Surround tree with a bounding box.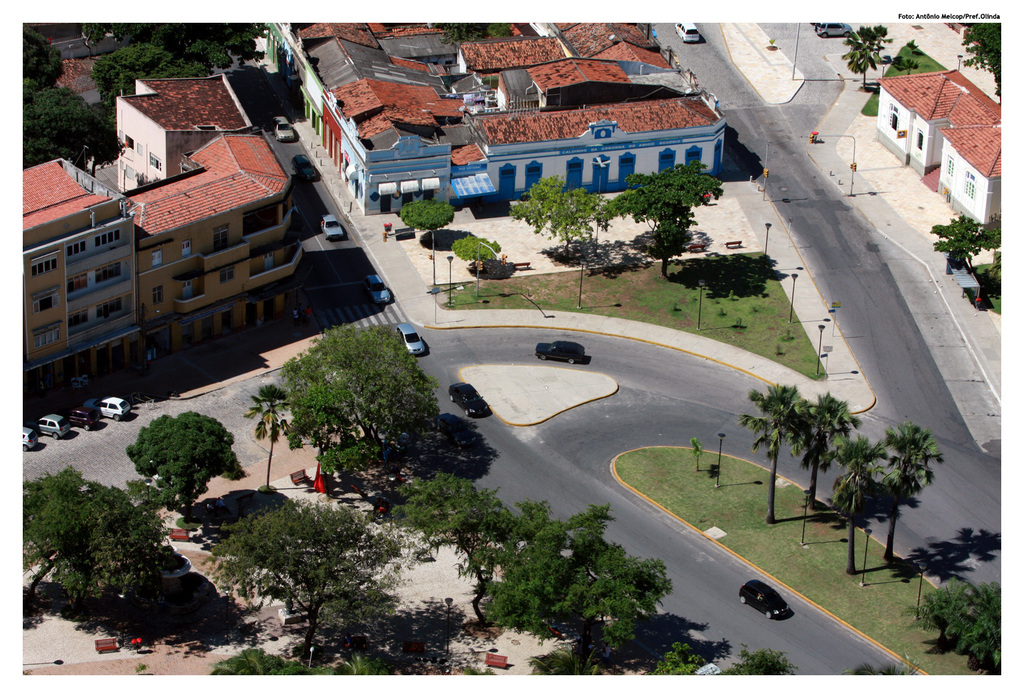
<bbox>407, 200, 455, 230</bbox>.
